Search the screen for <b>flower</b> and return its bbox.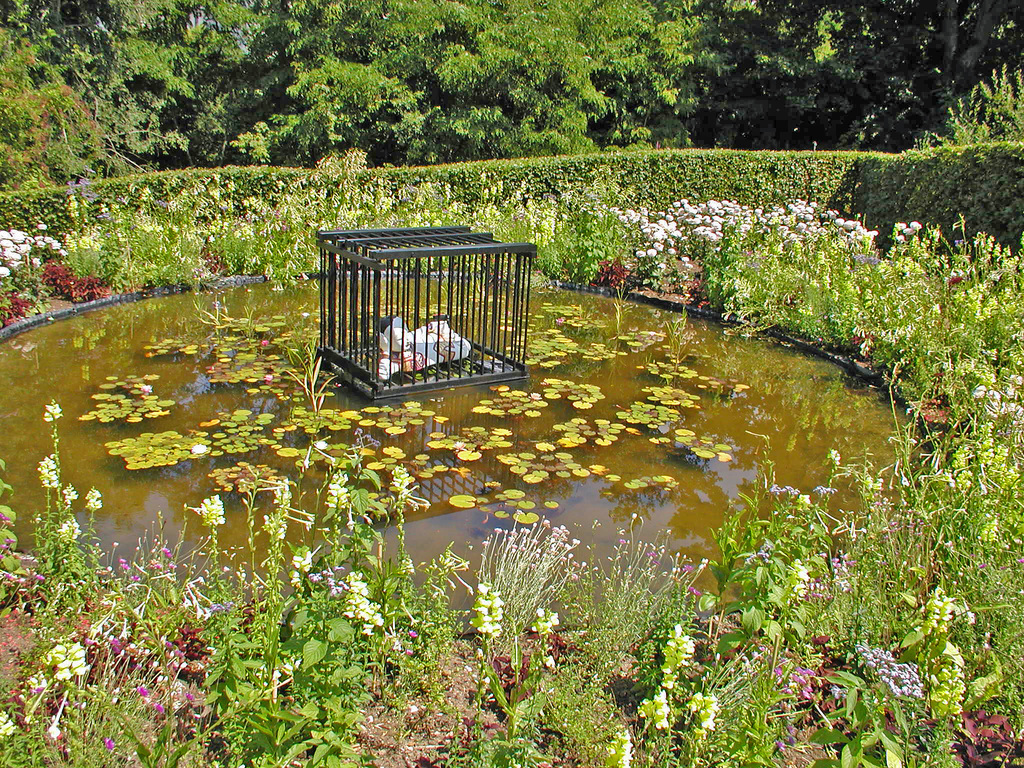
Found: (x1=767, y1=482, x2=796, y2=499).
